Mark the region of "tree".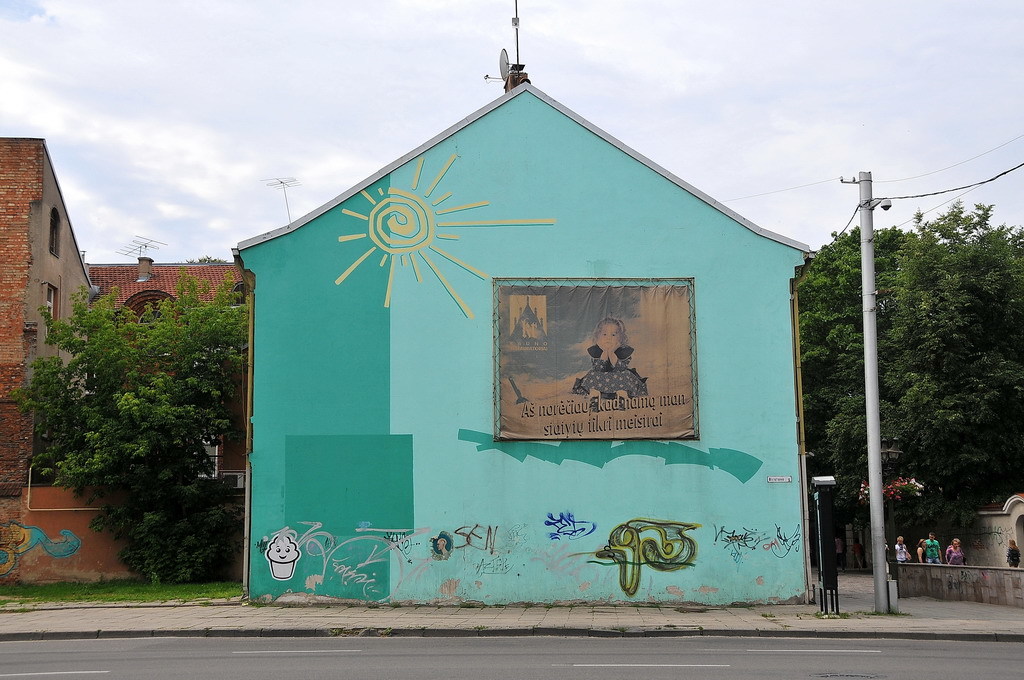
Region: Rect(15, 265, 252, 570).
